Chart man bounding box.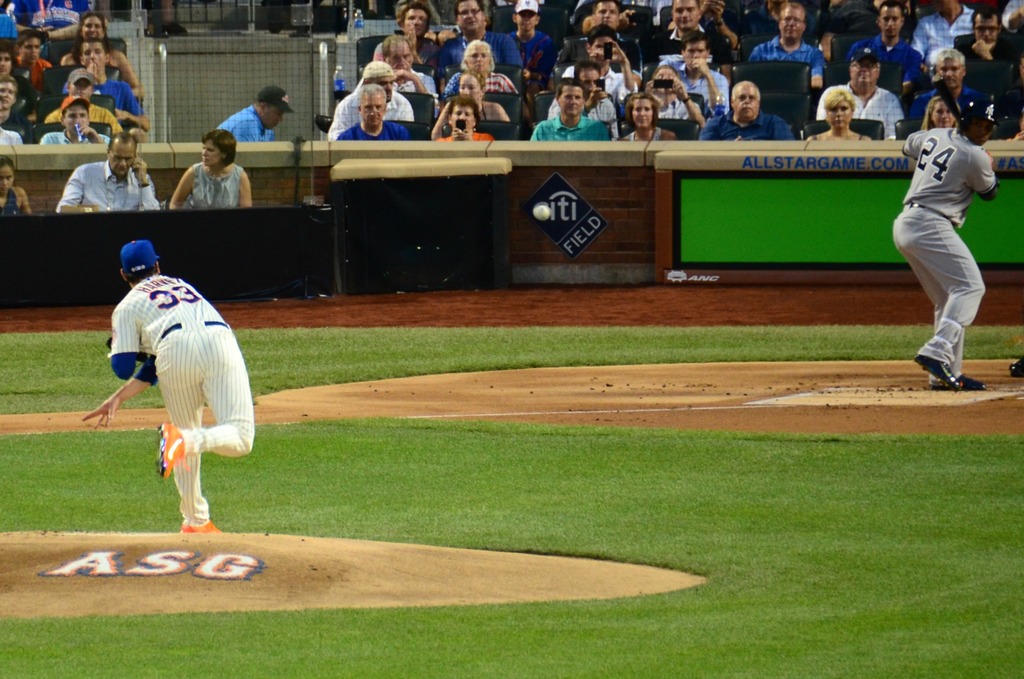
Charted: 381:29:436:99.
